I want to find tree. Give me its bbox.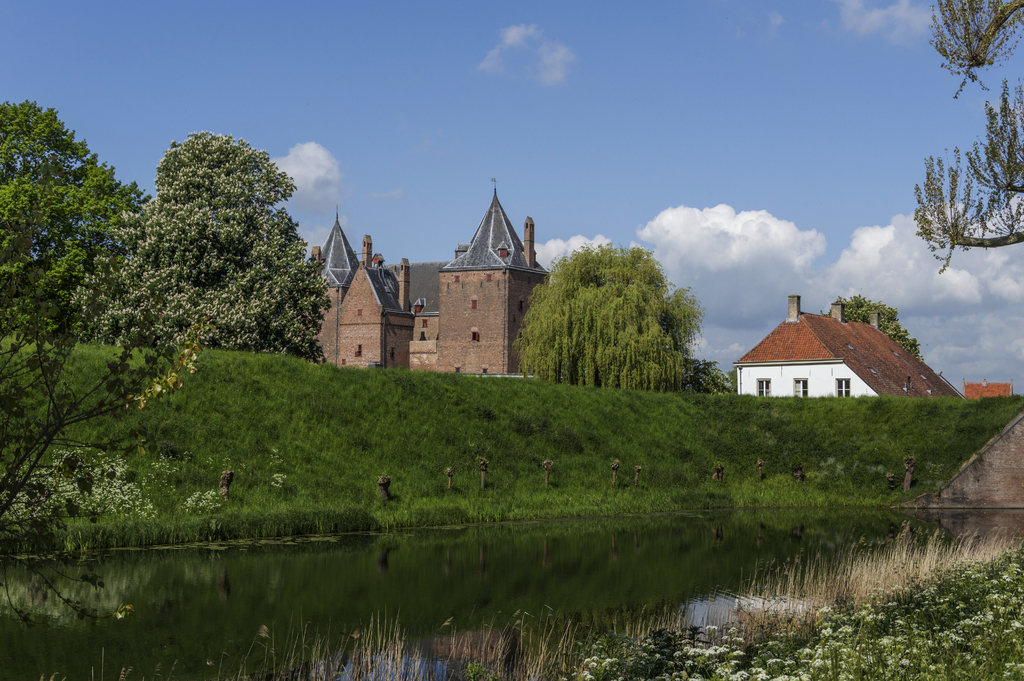
909:1:1023:274.
